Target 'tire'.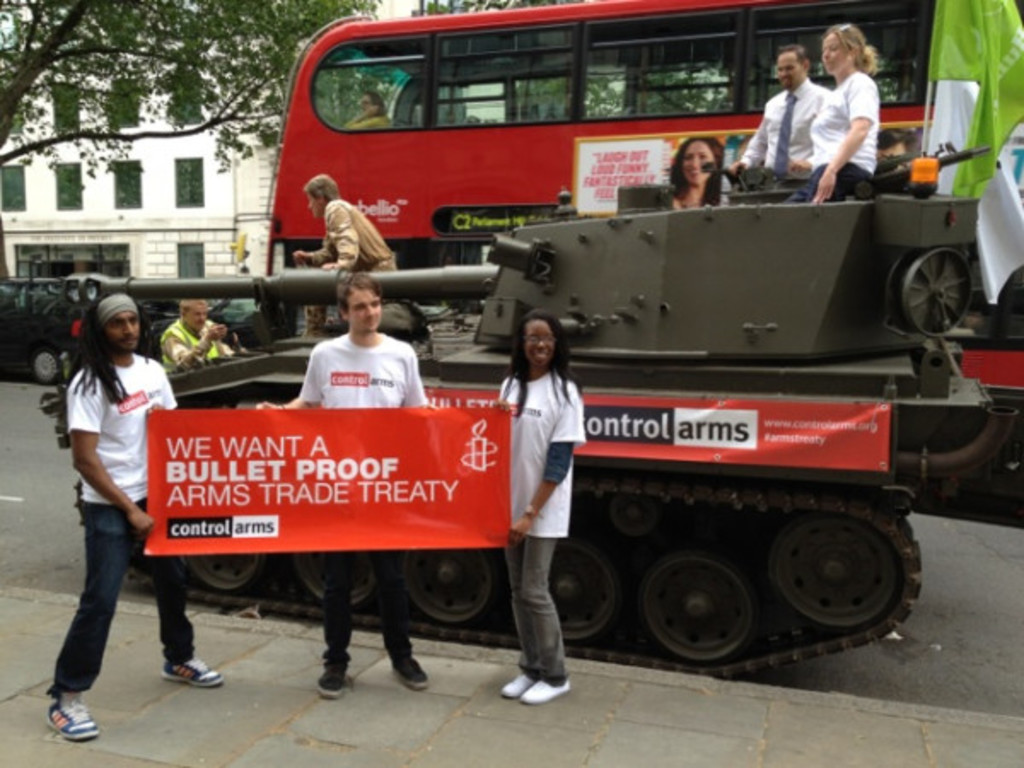
Target region: (left=31, top=343, right=60, bottom=387).
